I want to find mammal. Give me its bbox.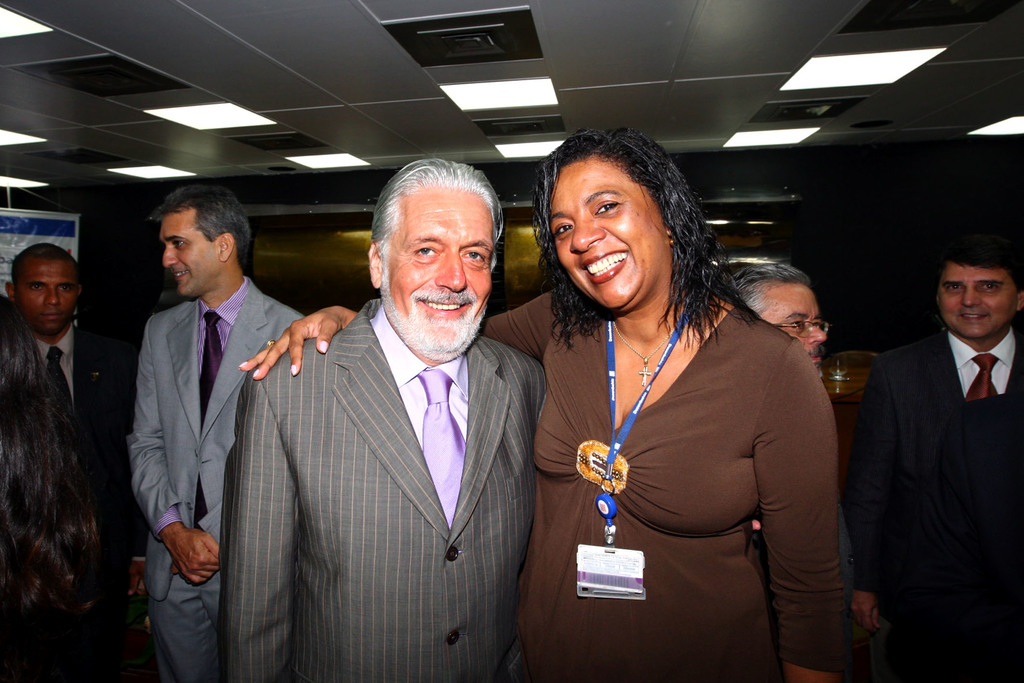
l=850, t=242, r=1023, b=679.
